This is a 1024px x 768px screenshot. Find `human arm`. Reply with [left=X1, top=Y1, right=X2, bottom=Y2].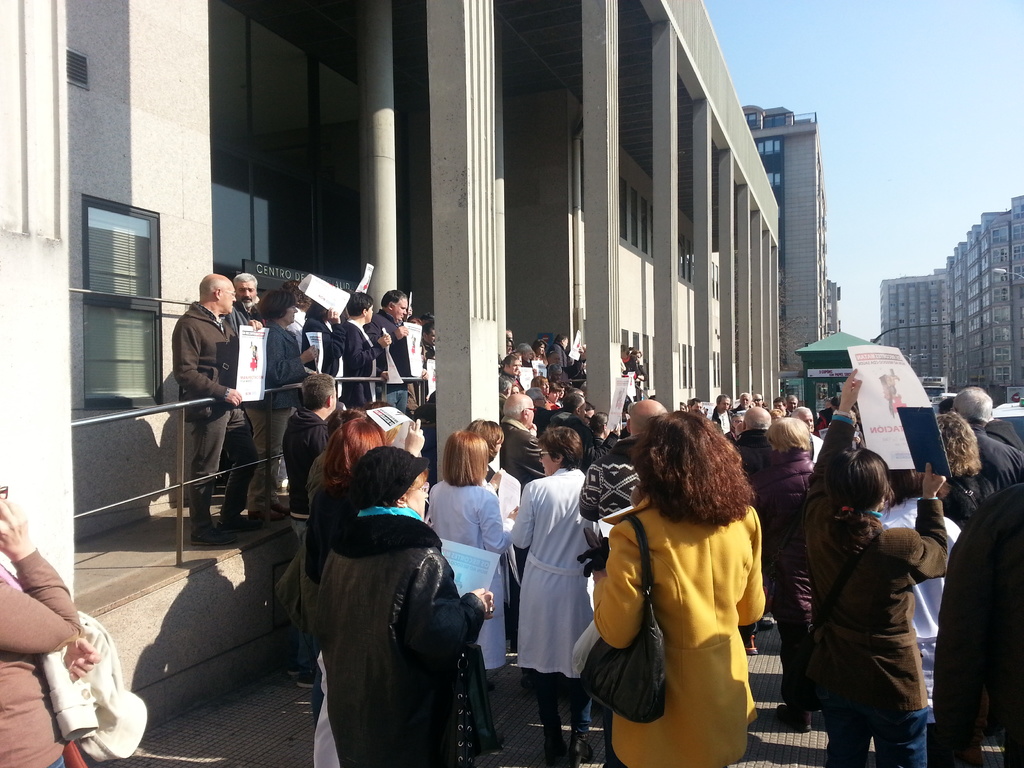
[left=396, top=323, right=406, bottom=339].
